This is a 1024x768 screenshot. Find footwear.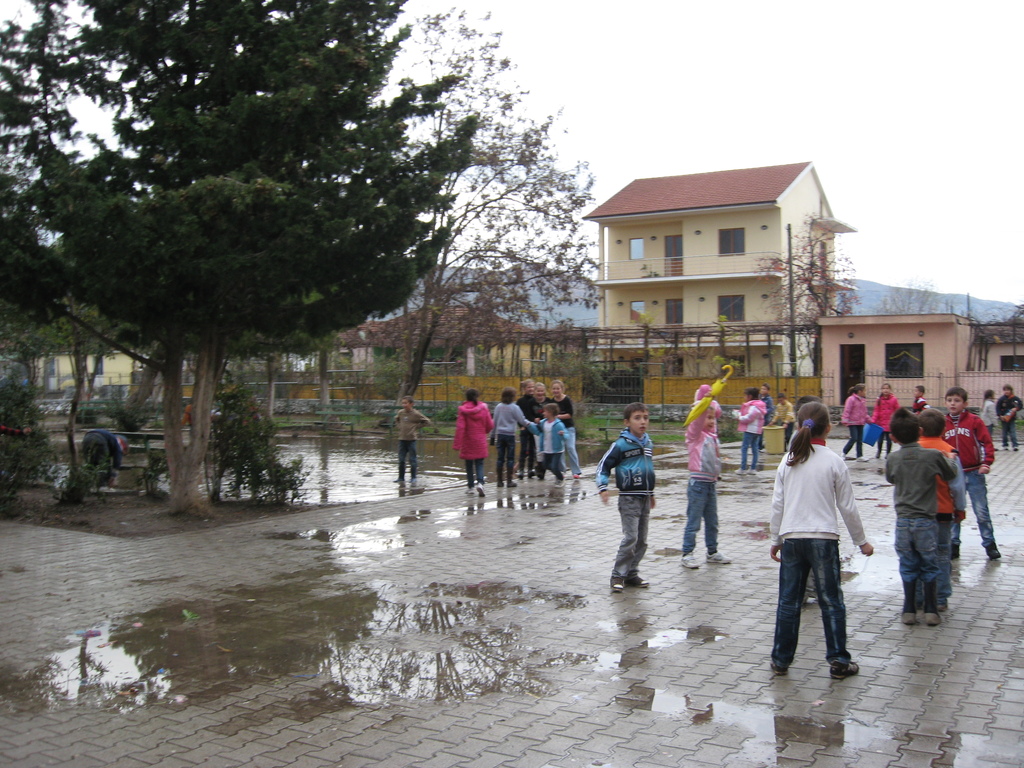
Bounding box: (x1=732, y1=468, x2=746, y2=476).
